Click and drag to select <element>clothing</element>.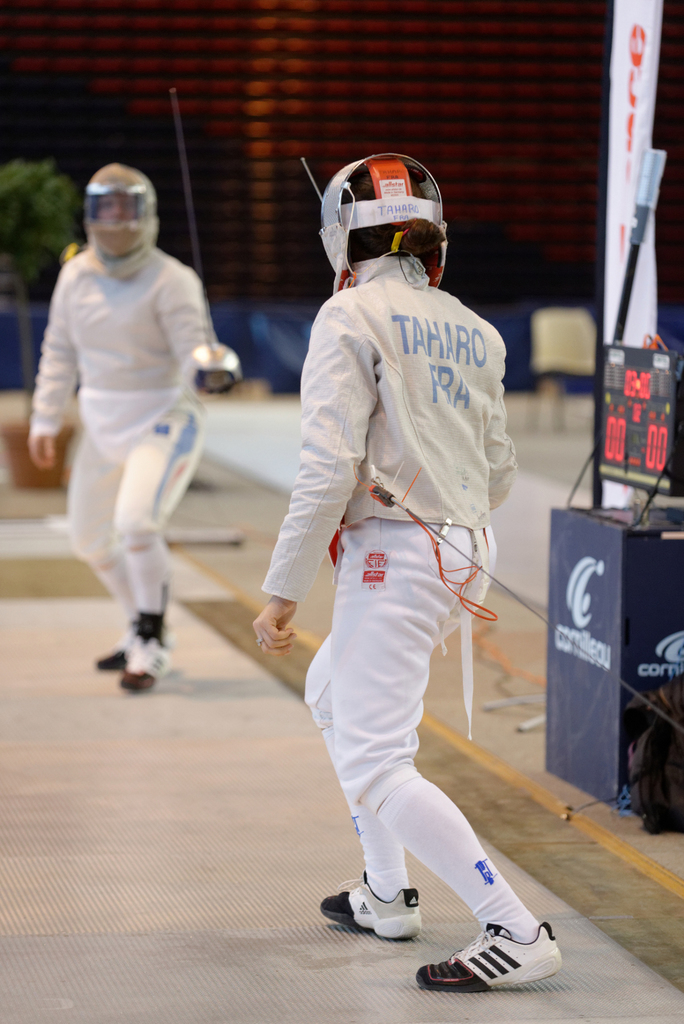
Selection: locate(32, 248, 206, 633).
